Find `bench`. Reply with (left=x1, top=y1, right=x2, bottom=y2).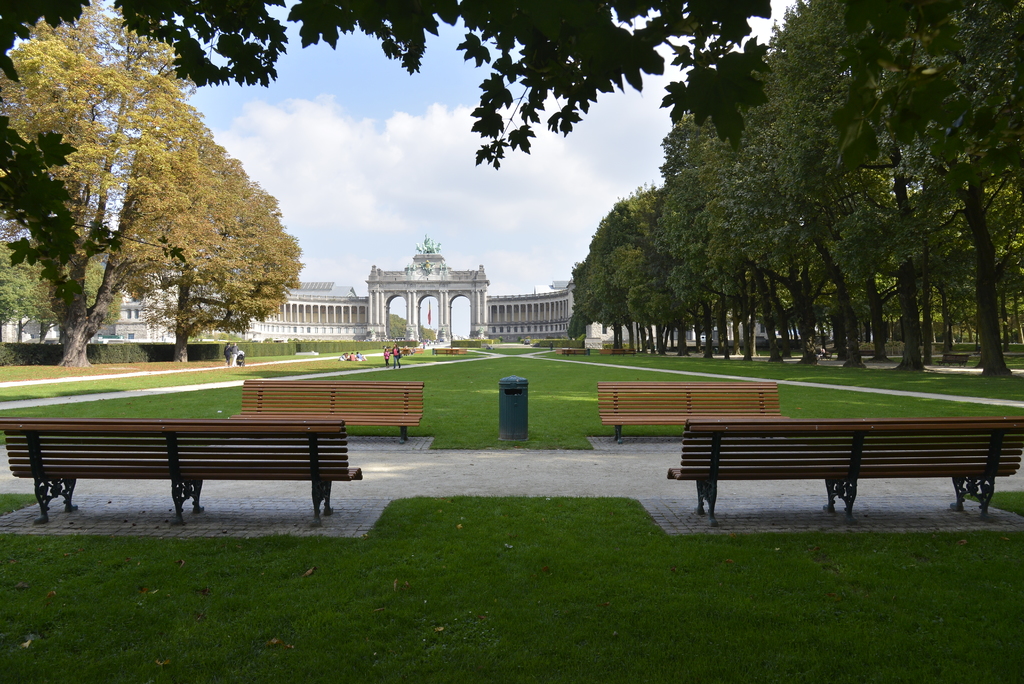
(left=242, top=382, right=422, bottom=446).
